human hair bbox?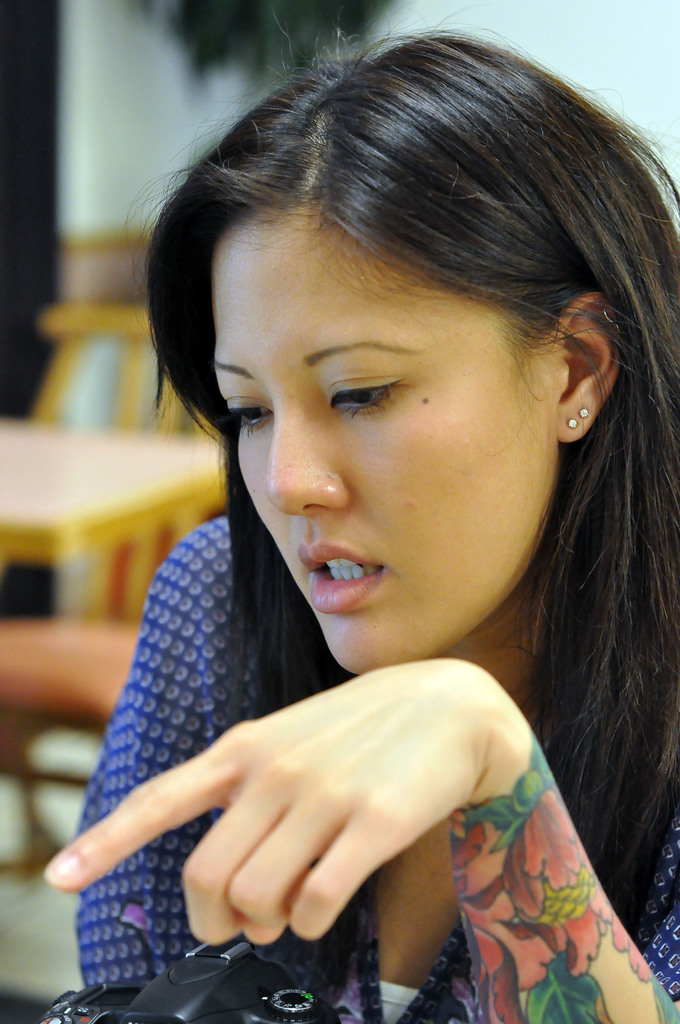
select_region(138, 1, 679, 934)
